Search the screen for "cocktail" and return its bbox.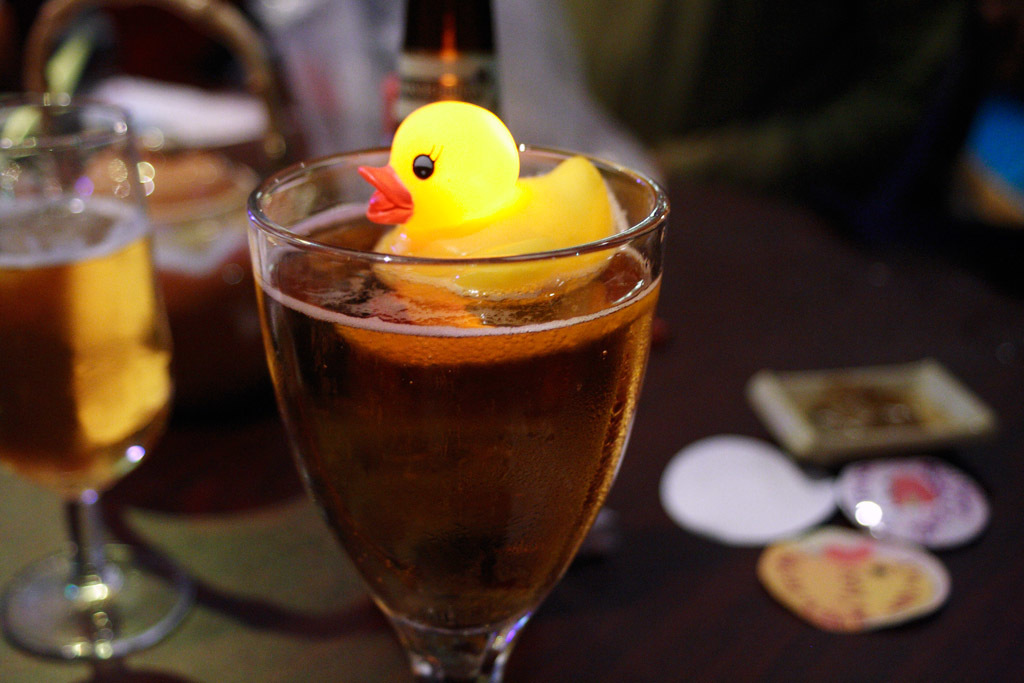
Found: <box>250,98,669,682</box>.
